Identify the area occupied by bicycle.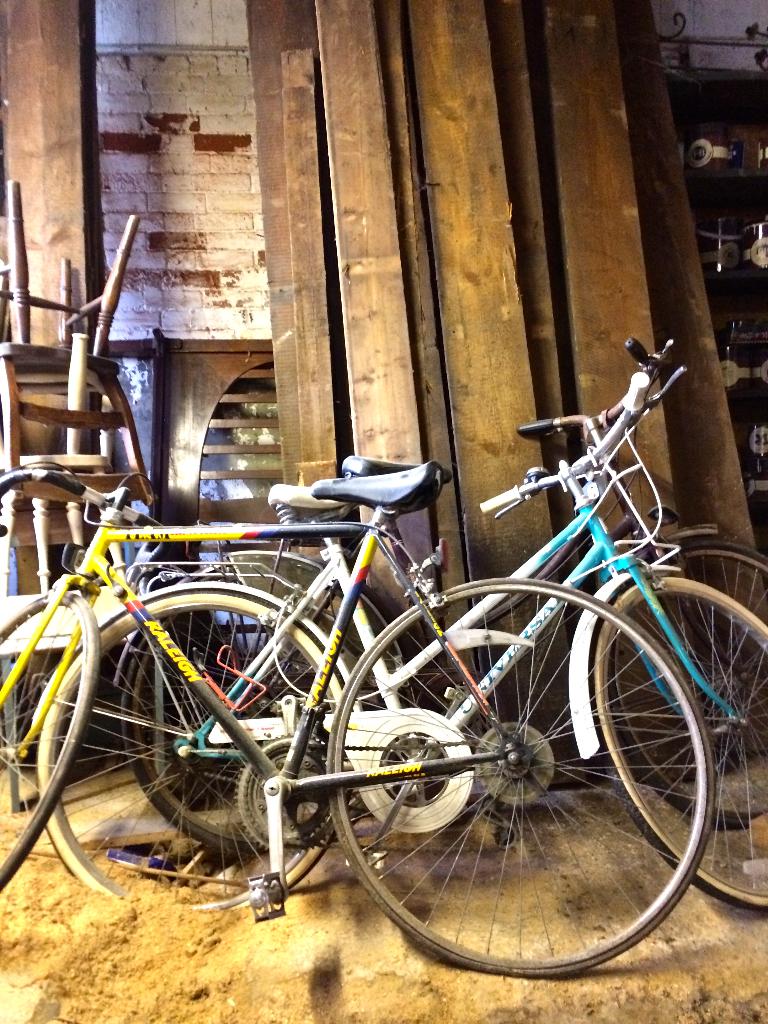
Area: 0 468 716 1002.
